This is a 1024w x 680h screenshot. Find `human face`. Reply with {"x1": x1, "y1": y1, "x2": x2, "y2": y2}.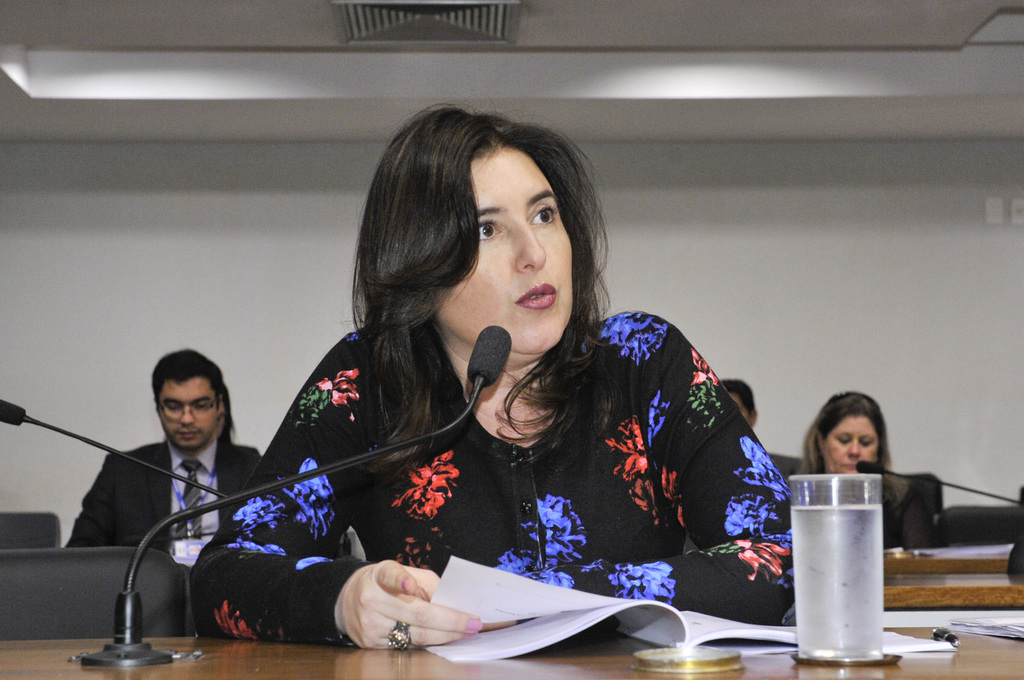
{"x1": 821, "y1": 413, "x2": 877, "y2": 474}.
